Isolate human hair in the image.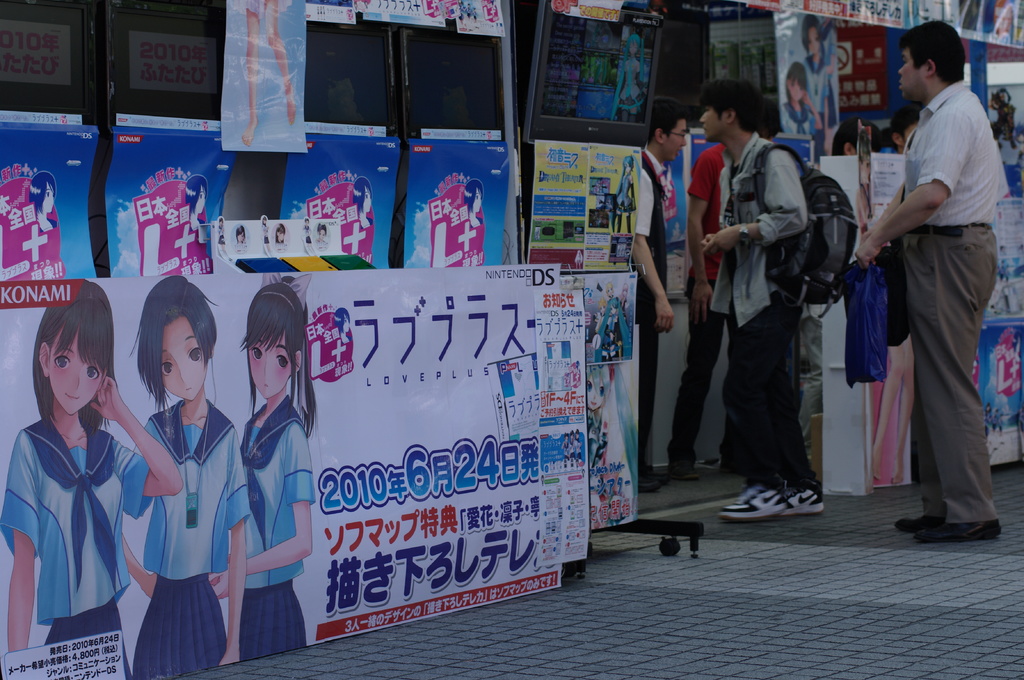
Isolated region: (x1=125, y1=274, x2=224, y2=450).
